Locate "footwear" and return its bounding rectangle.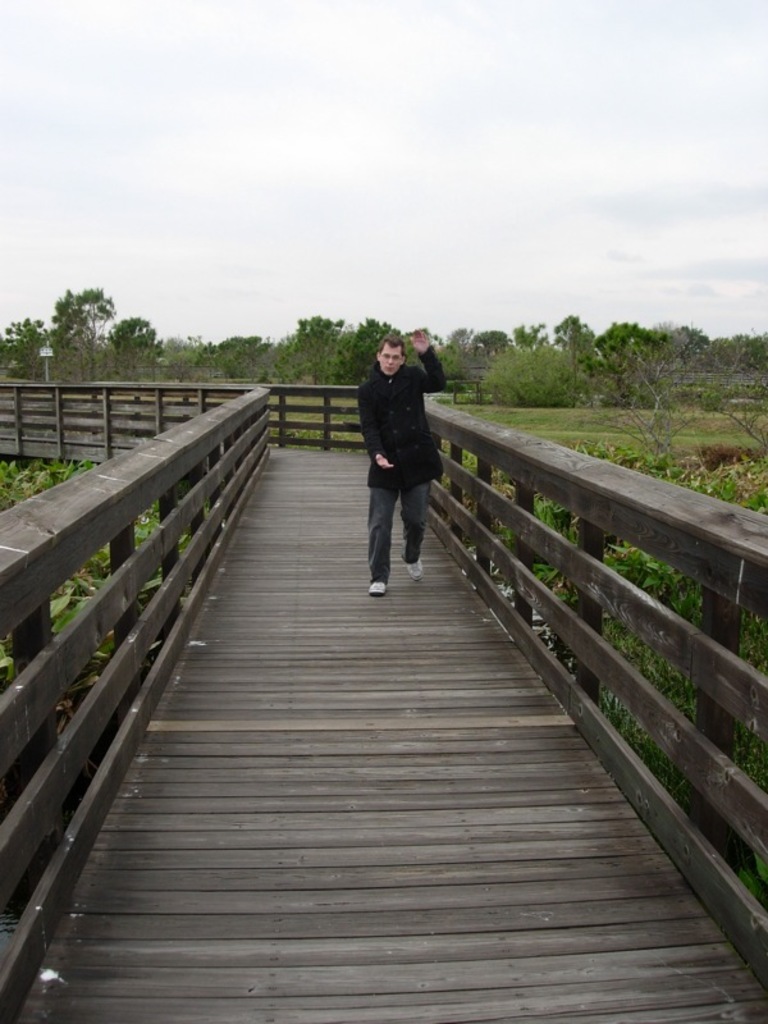
(404, 558, 425, 581).
